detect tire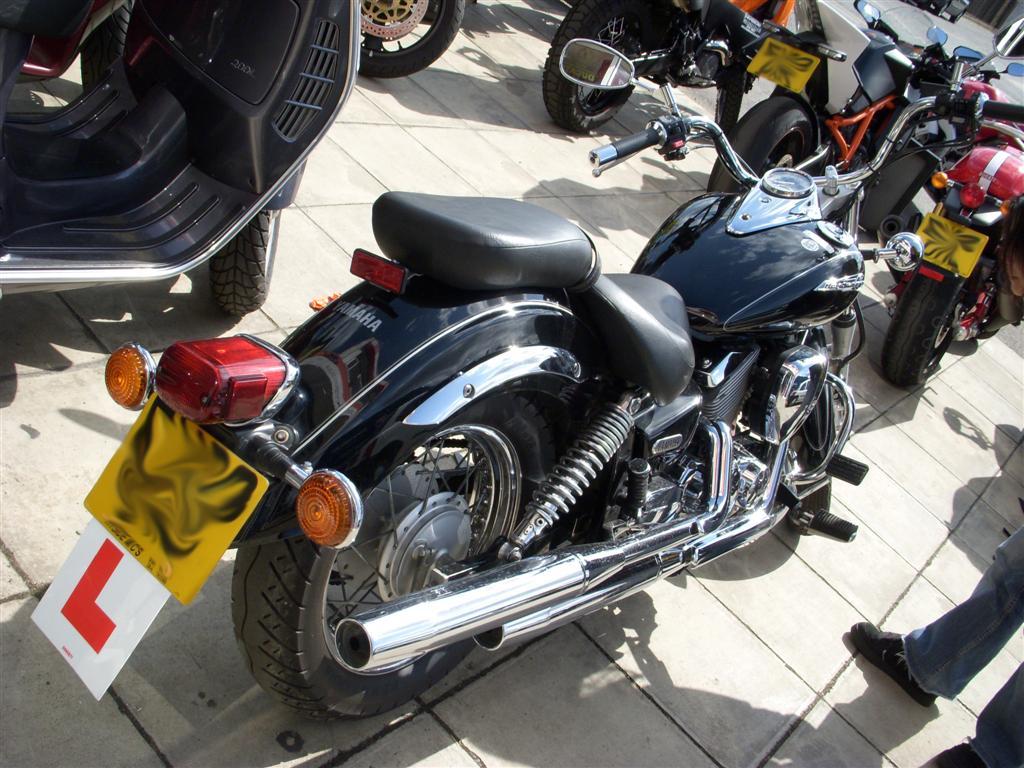
[880, 201, 995, 392]
